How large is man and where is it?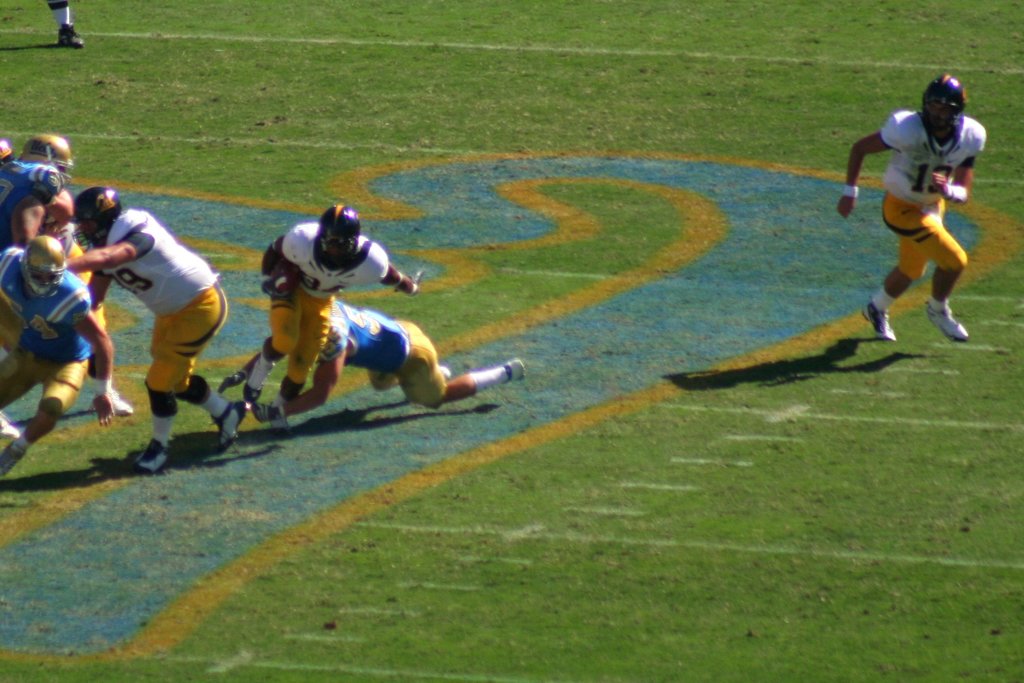
Bounding box: bbox=(0, 229, 115, 476).
